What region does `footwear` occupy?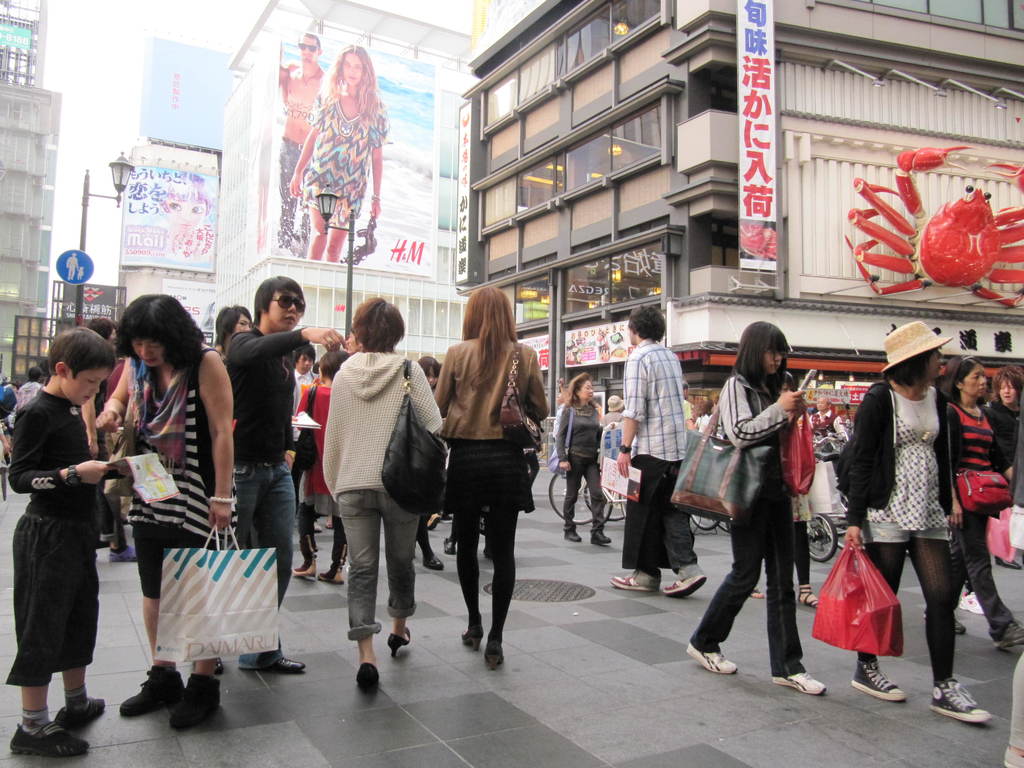
9, 723, 92, 758.
